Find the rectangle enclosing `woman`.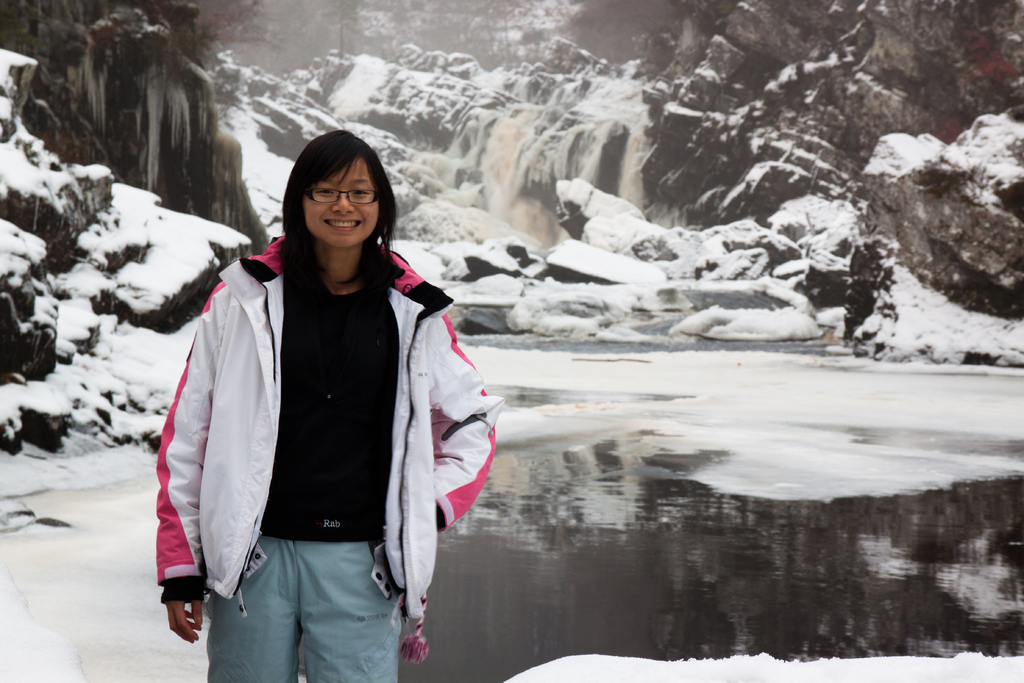
153,130,500,682.
